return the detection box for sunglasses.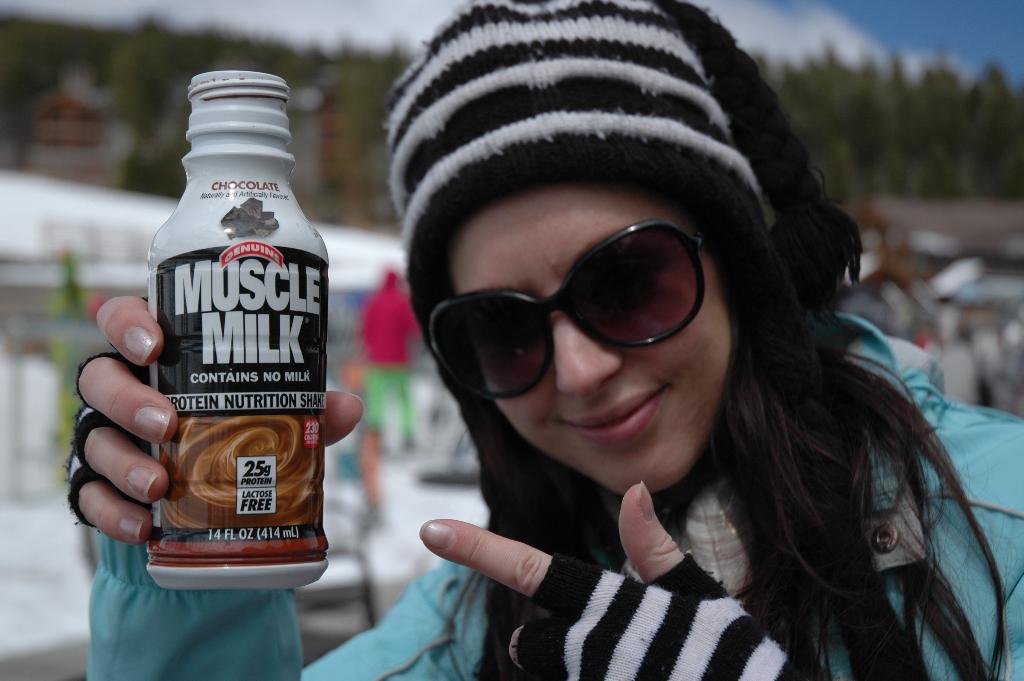
[x1=428, y1=220, x2=707, y2=401].
